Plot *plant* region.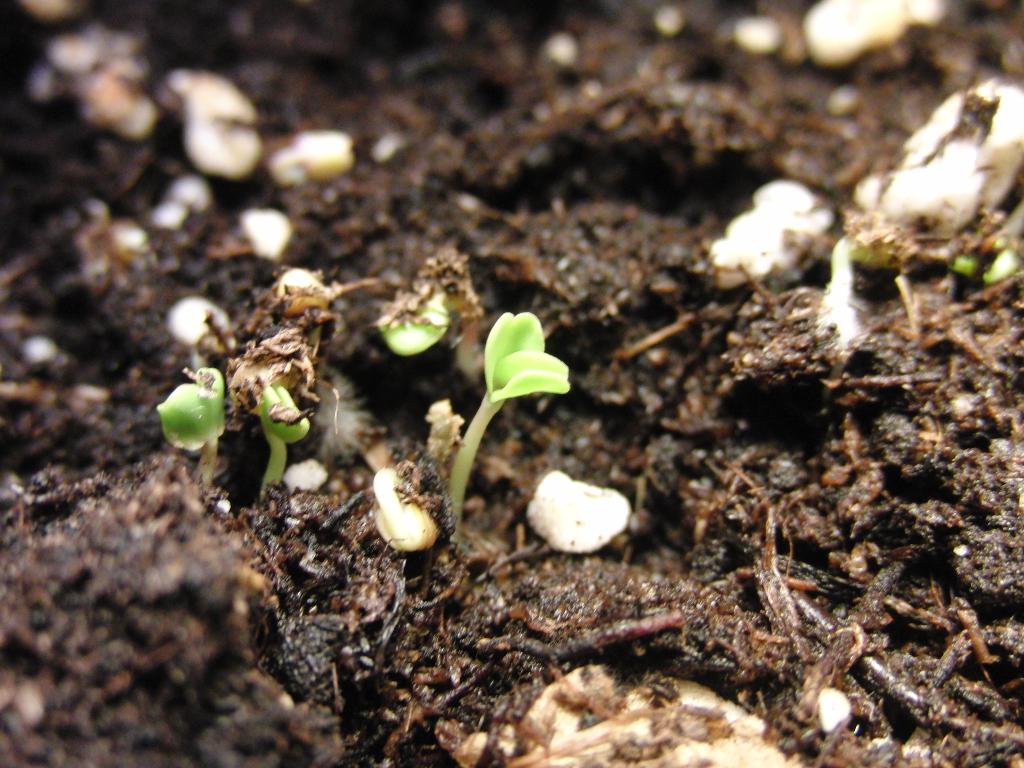
Plotted at bbox=[253, 386, 313, 500].
